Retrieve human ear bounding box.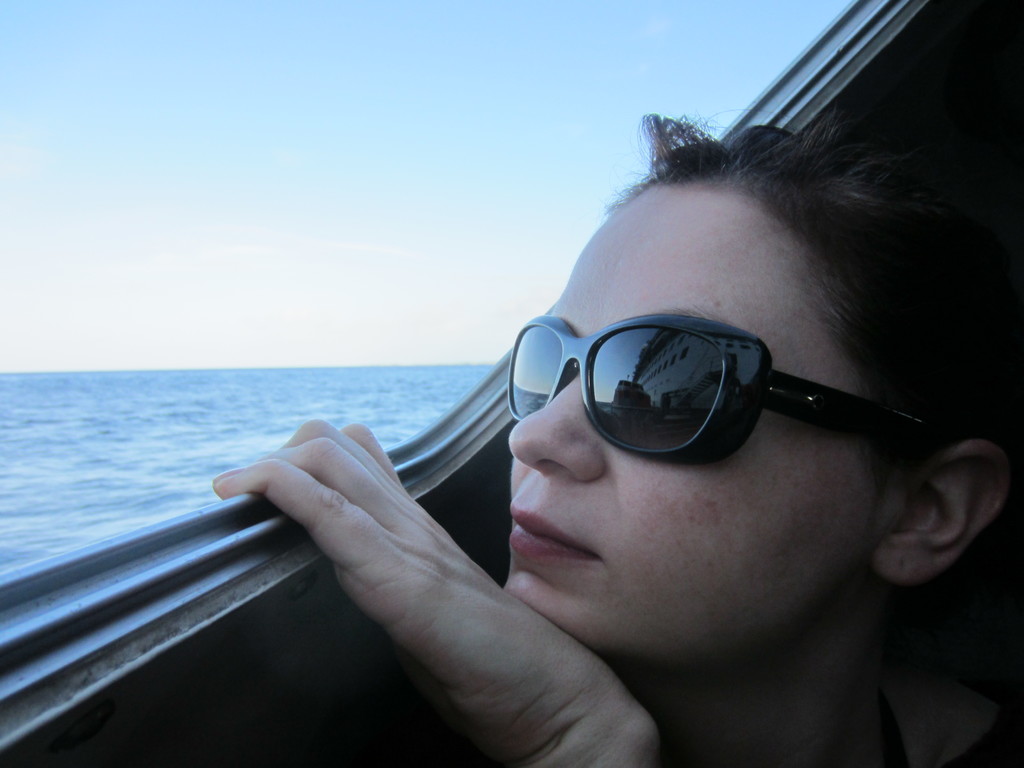
Bounding box: (left=870, top=436, right=1014, bottom=589).
